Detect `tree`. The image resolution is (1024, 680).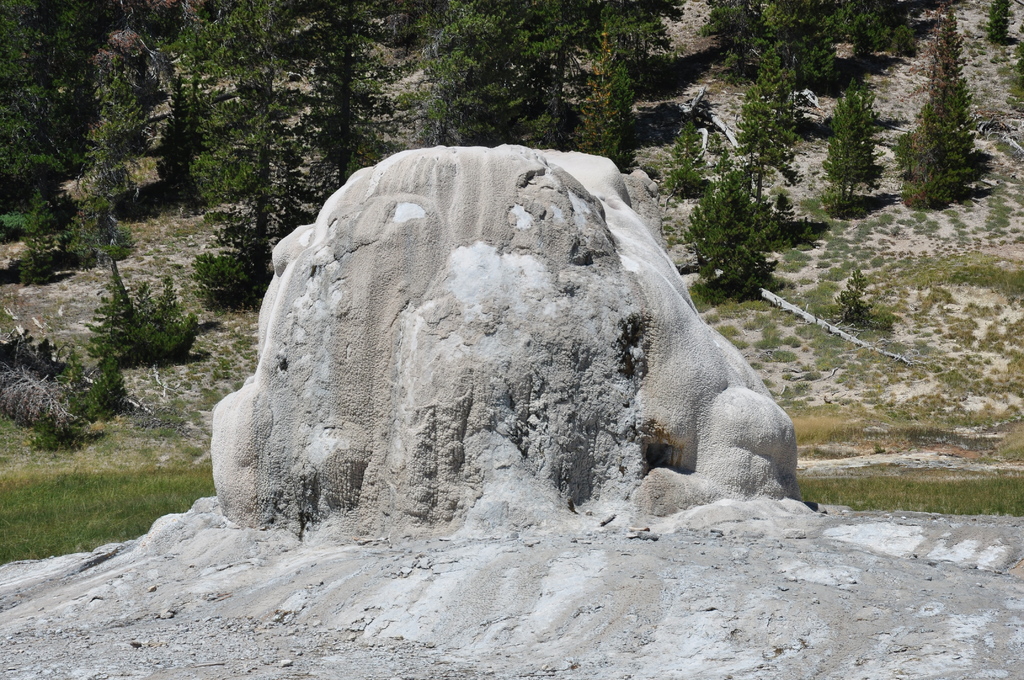
730 46 795 224.
